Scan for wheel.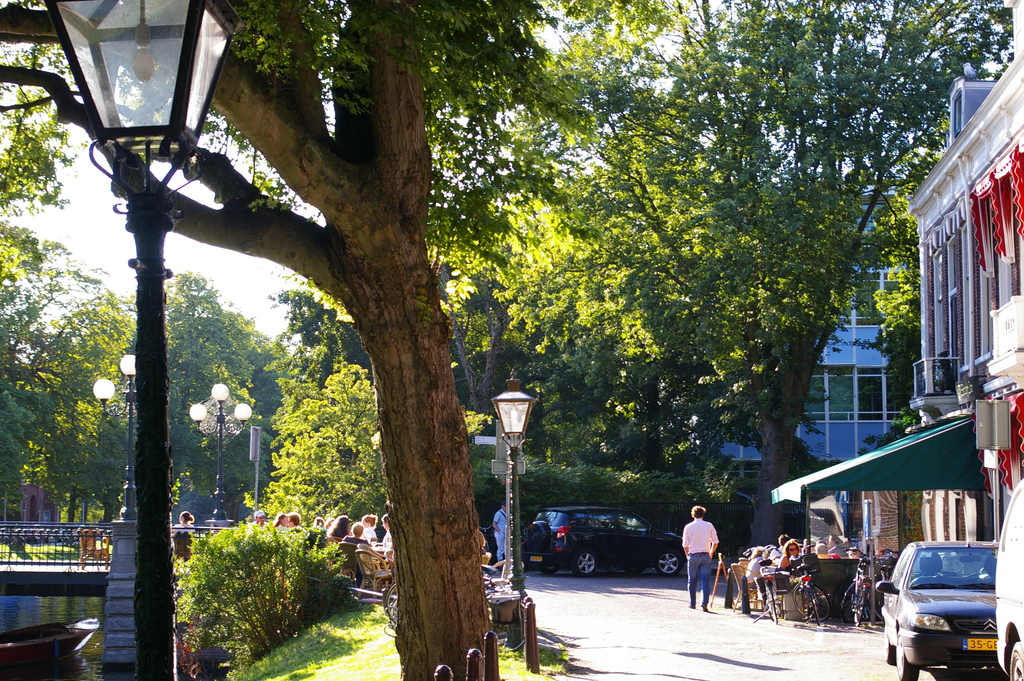
Scan result: 890,627,921,680.
